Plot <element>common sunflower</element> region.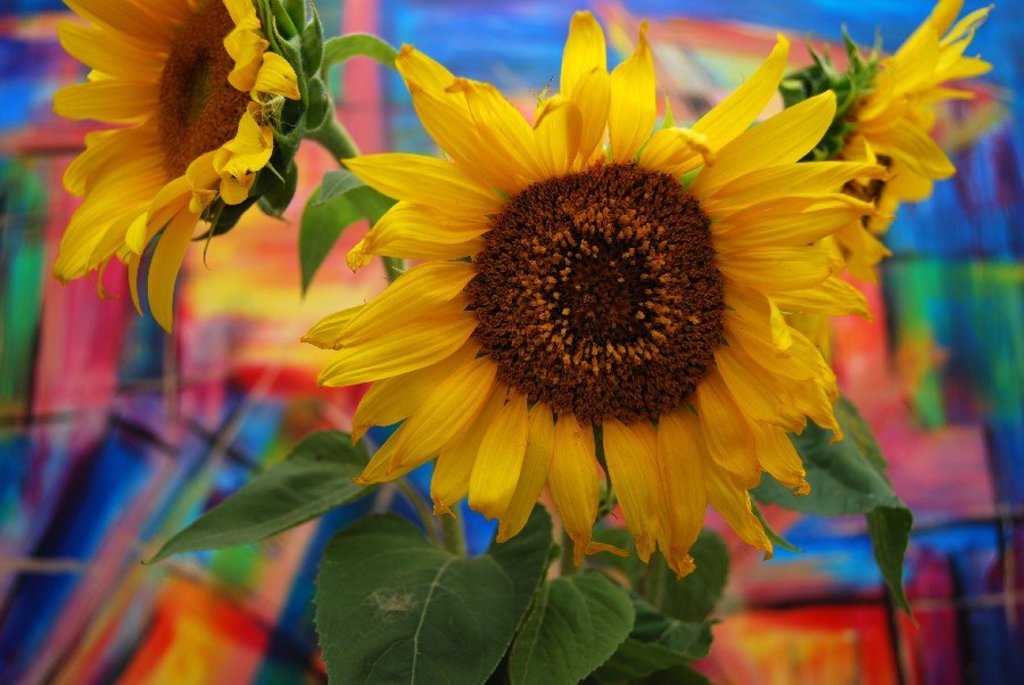
Plotted at BBox(303, 23, 918, 592).
